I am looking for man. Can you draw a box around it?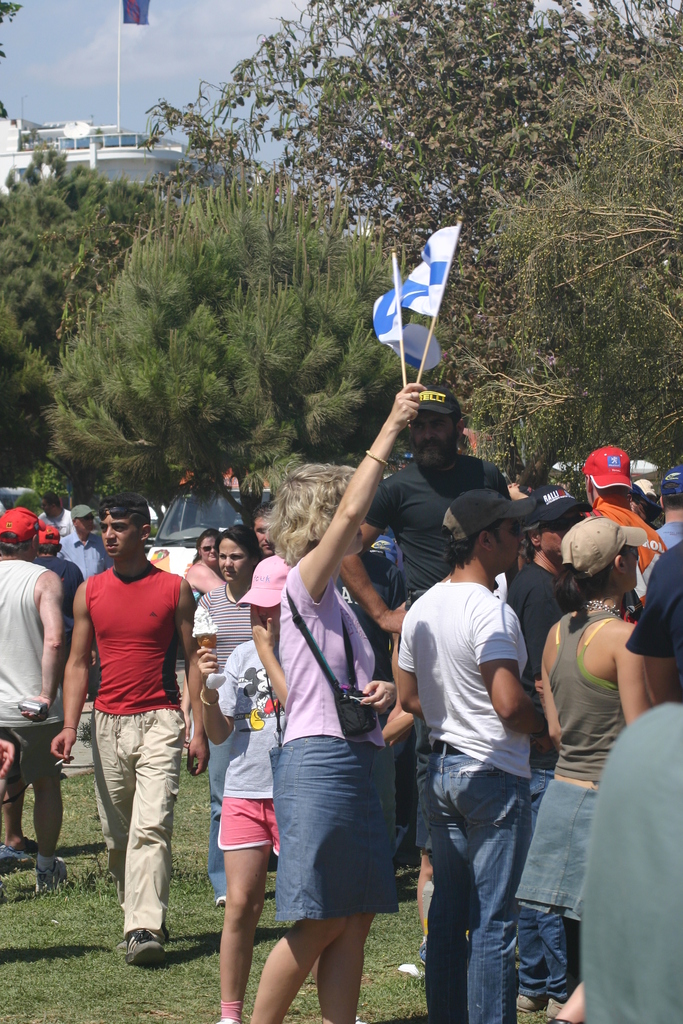
Sure, the bounding box is bbox(657, 467, 682, 549).
